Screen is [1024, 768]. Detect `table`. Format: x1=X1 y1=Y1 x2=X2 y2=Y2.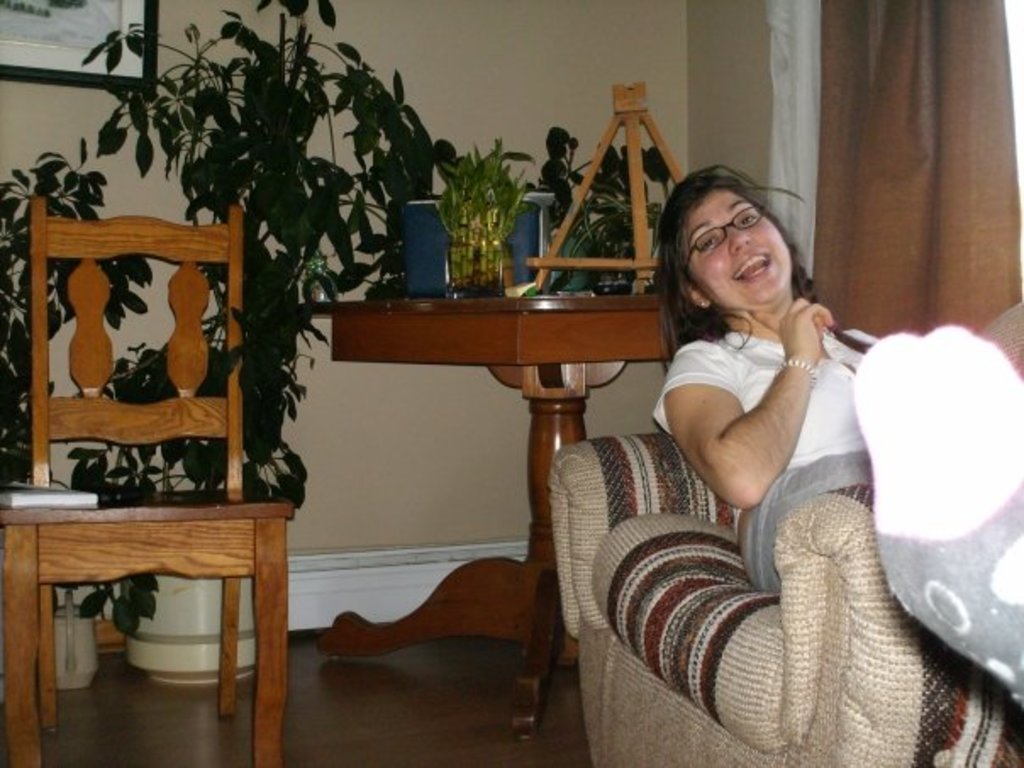
x1=319 y1=290 x2=717 y2=736.
